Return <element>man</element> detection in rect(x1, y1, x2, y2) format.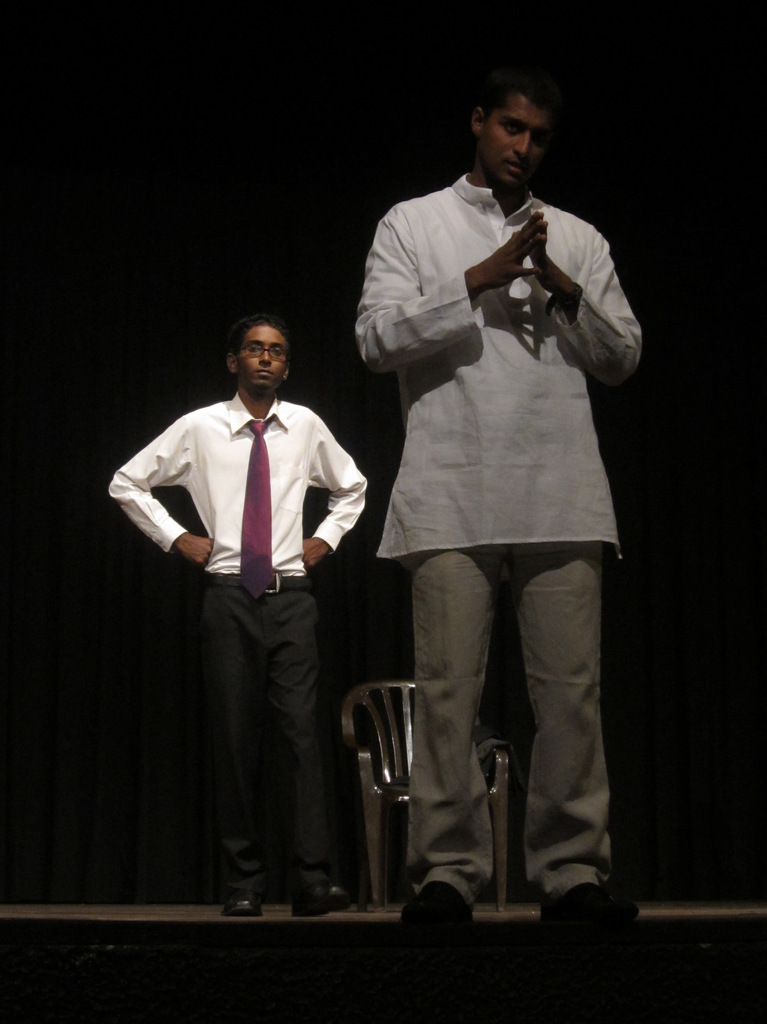
rect(97, 311, 362, 921).
